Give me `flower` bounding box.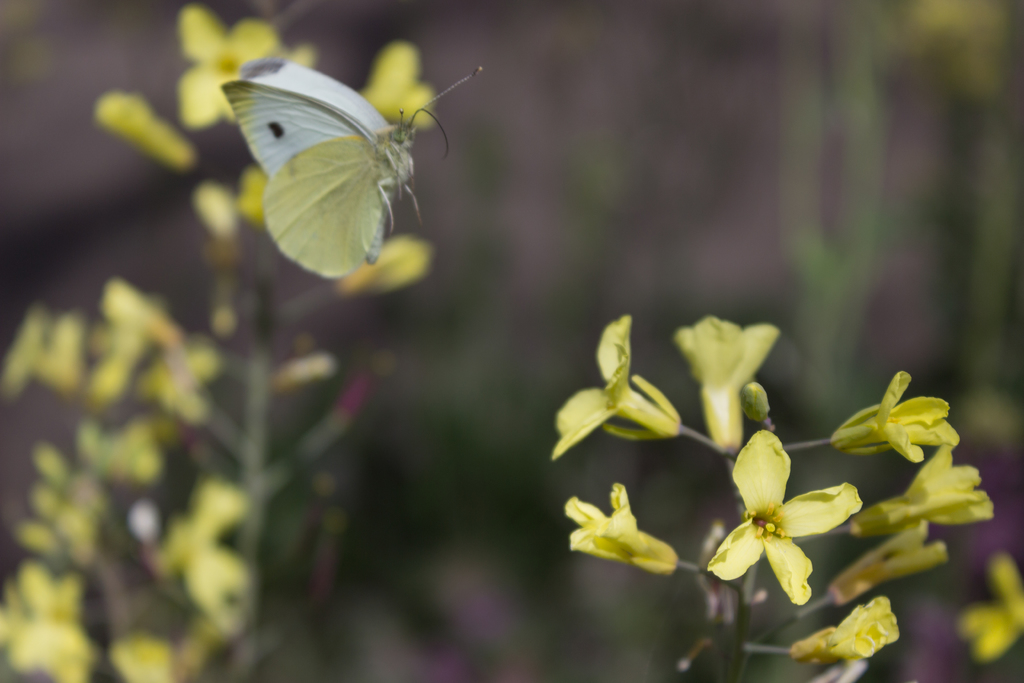
[left=782, top=595, right=897, bottom=661].
